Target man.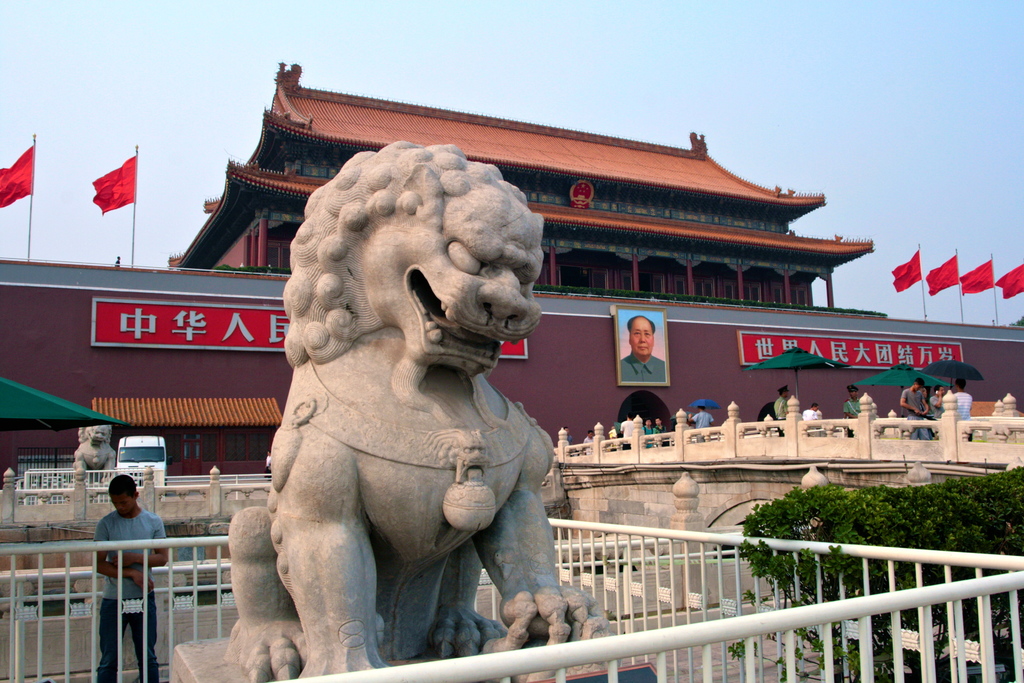
Target region: box=[641, 418, 655, 449].
